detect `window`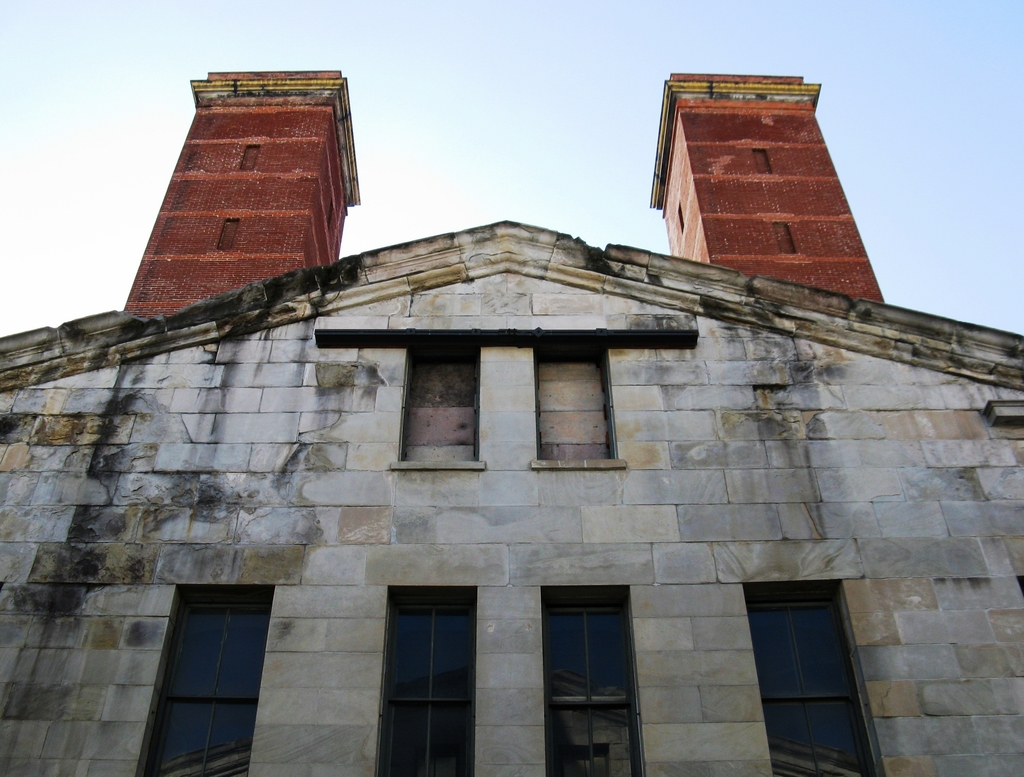
{"x1": 540, "y1": 585, "x2": 646, "y2": 776}
